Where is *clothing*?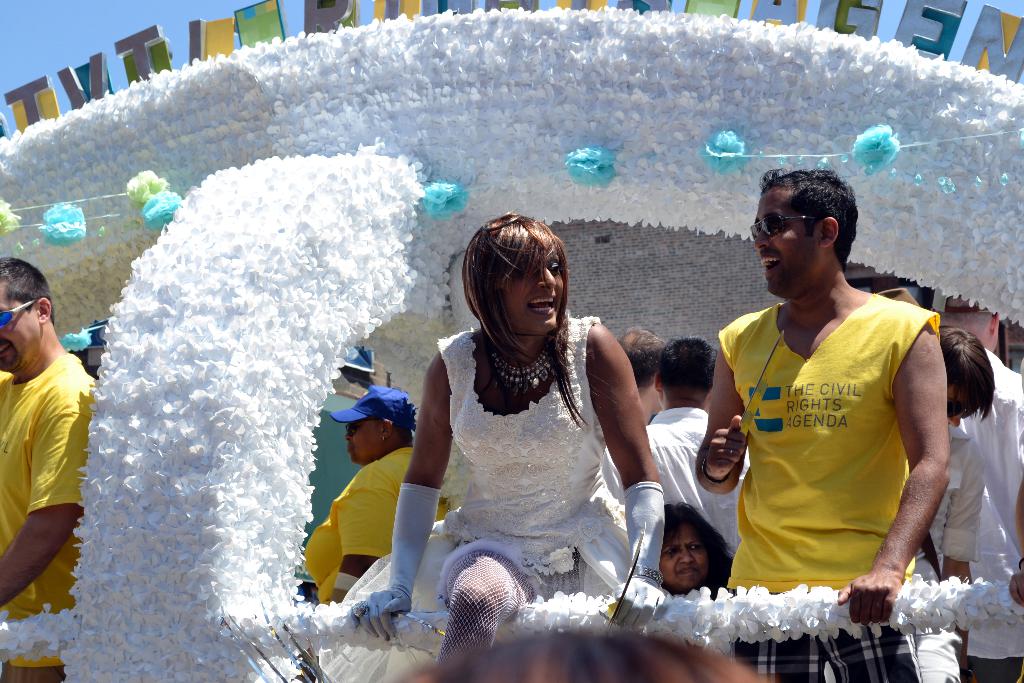
bbox(643, 404, 737, 555).
